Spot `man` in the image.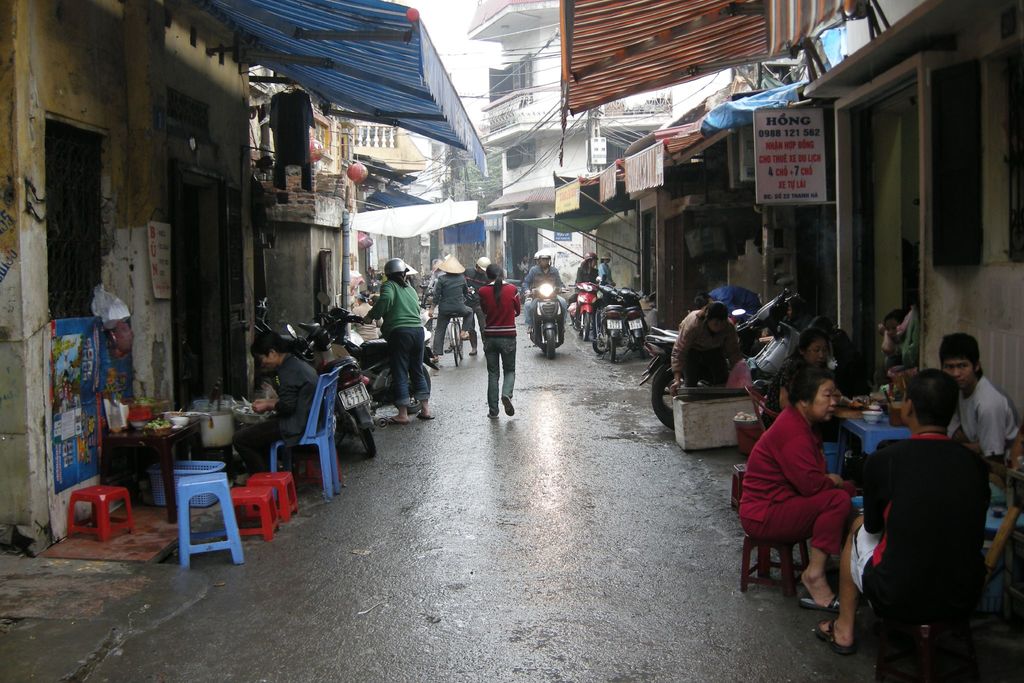
`man` found at pyautogui.locateOnScreen(817, 371, 990, 654).
